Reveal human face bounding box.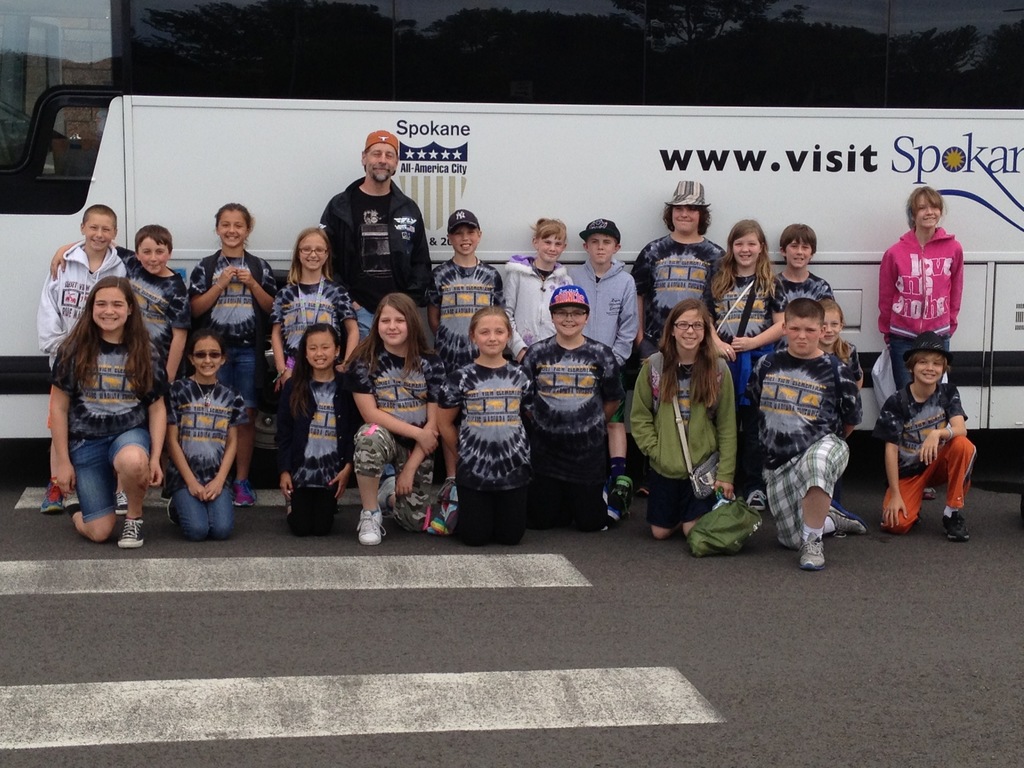
Revealed: bbox(675, 307, 704, 349).
